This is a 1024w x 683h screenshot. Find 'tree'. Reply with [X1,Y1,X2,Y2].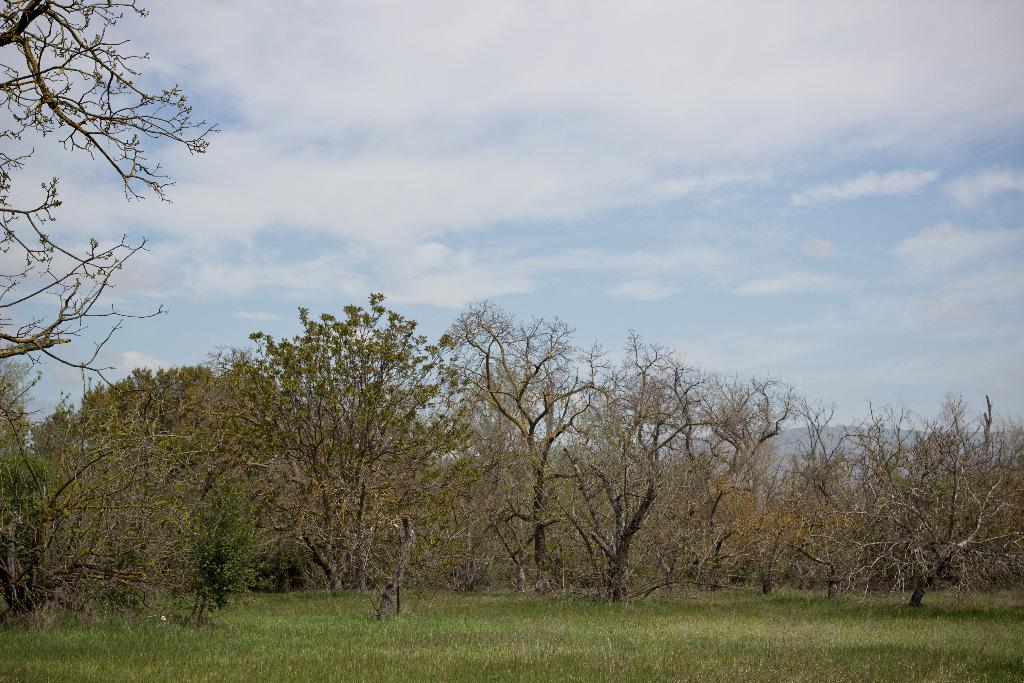
[0,0,221,400].
